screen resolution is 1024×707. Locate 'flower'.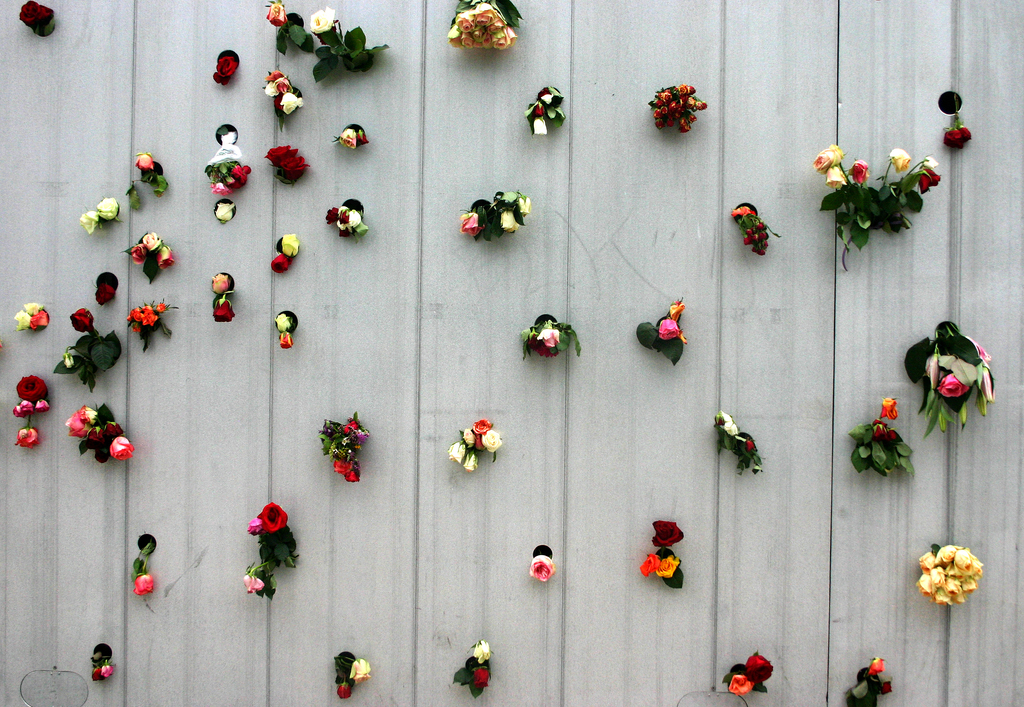
68/307/93/333.
